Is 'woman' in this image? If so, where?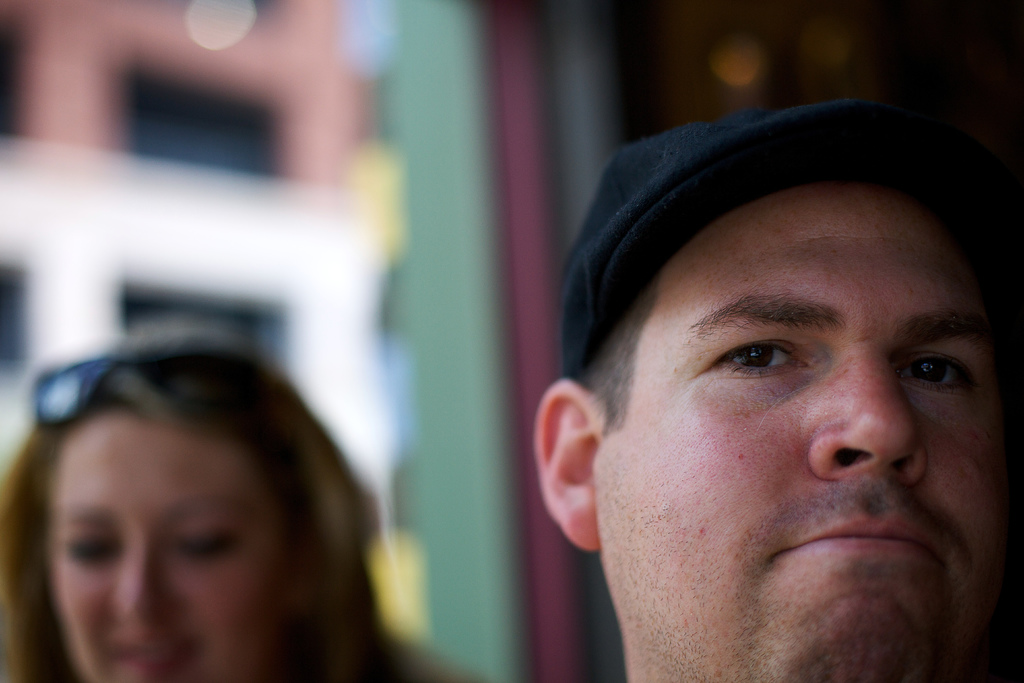
Yes, at l=0, t=332, r=486, b=682.
